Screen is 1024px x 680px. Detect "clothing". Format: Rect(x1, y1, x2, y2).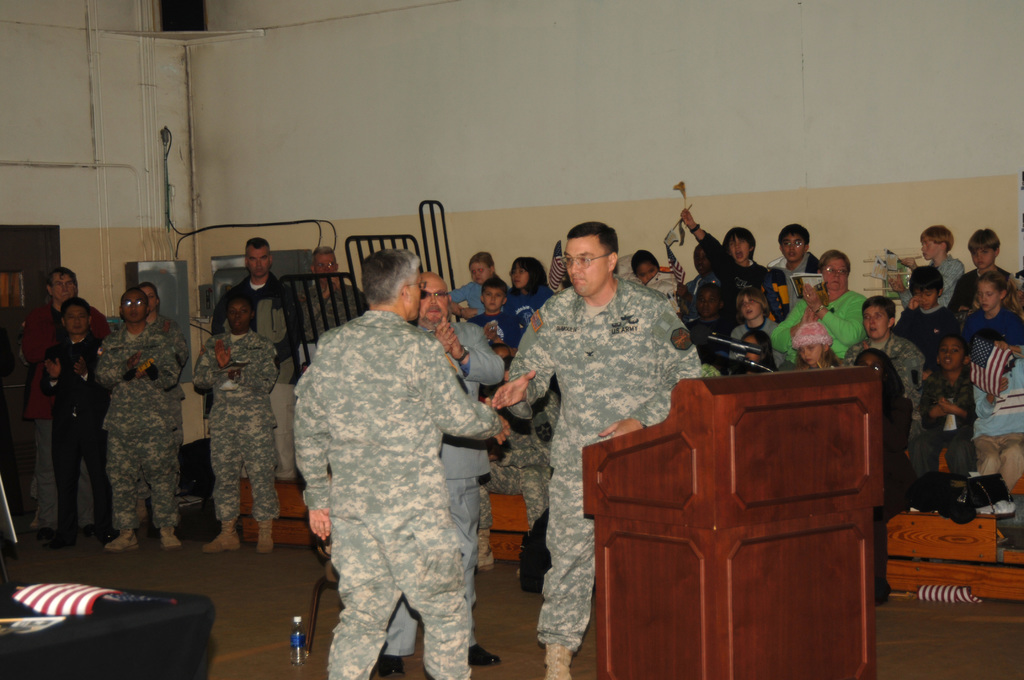
Rect(771, 302, 865, 359).
